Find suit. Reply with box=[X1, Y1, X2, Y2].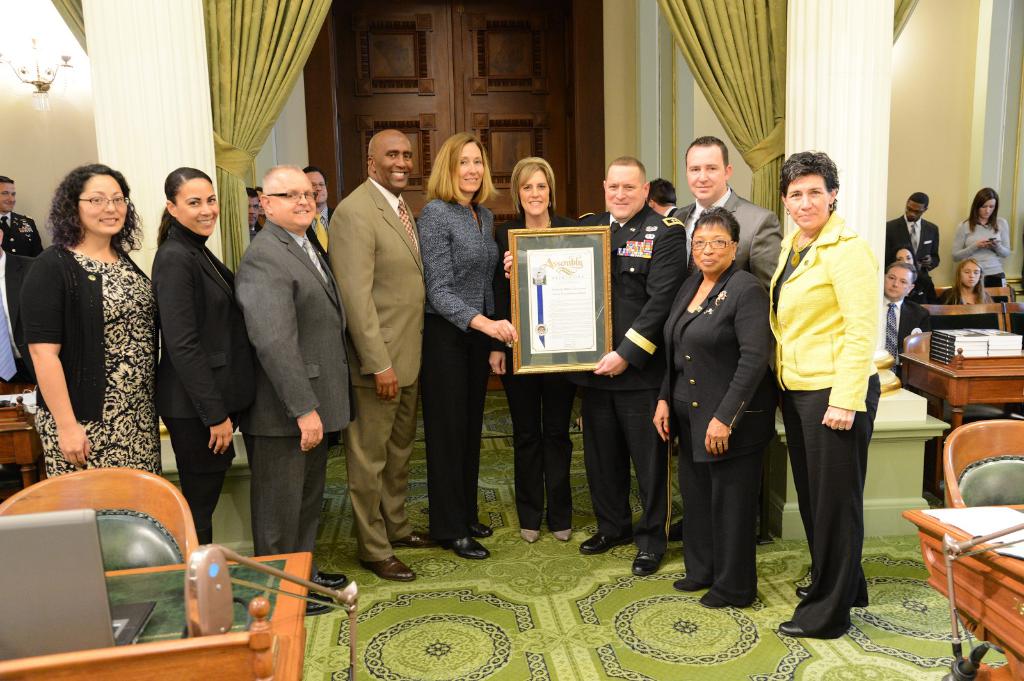
box=[886, 213, 940, 270].
